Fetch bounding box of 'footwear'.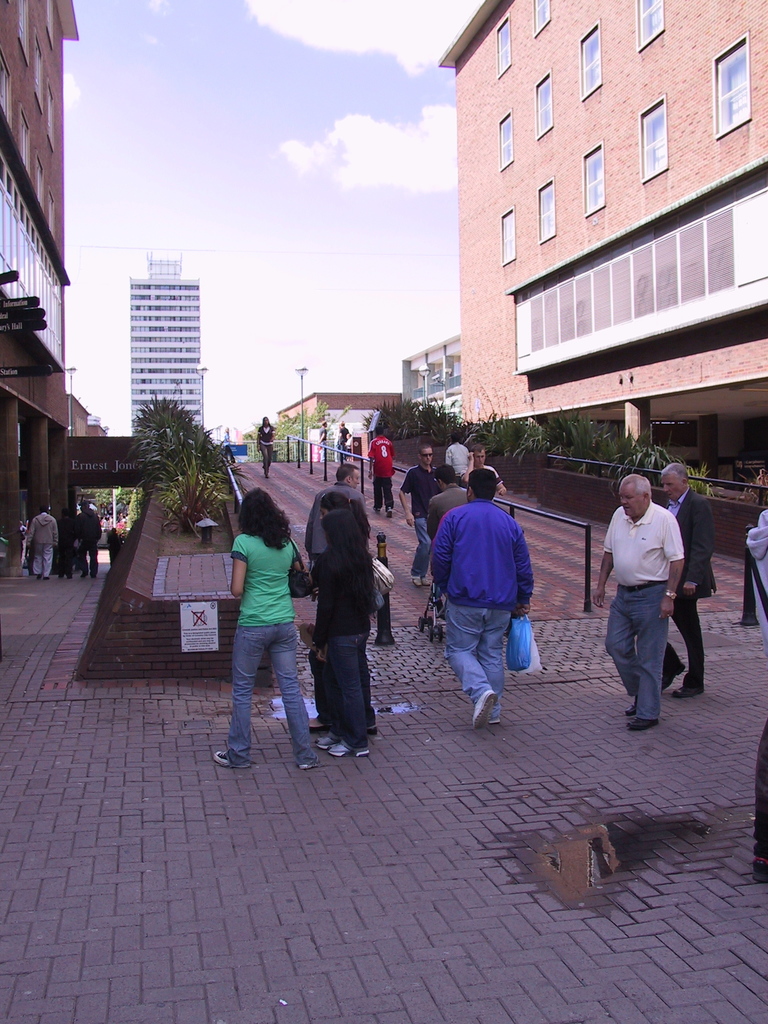
Bbox: [x1=370, y1=504, x2=384, y2=515].
